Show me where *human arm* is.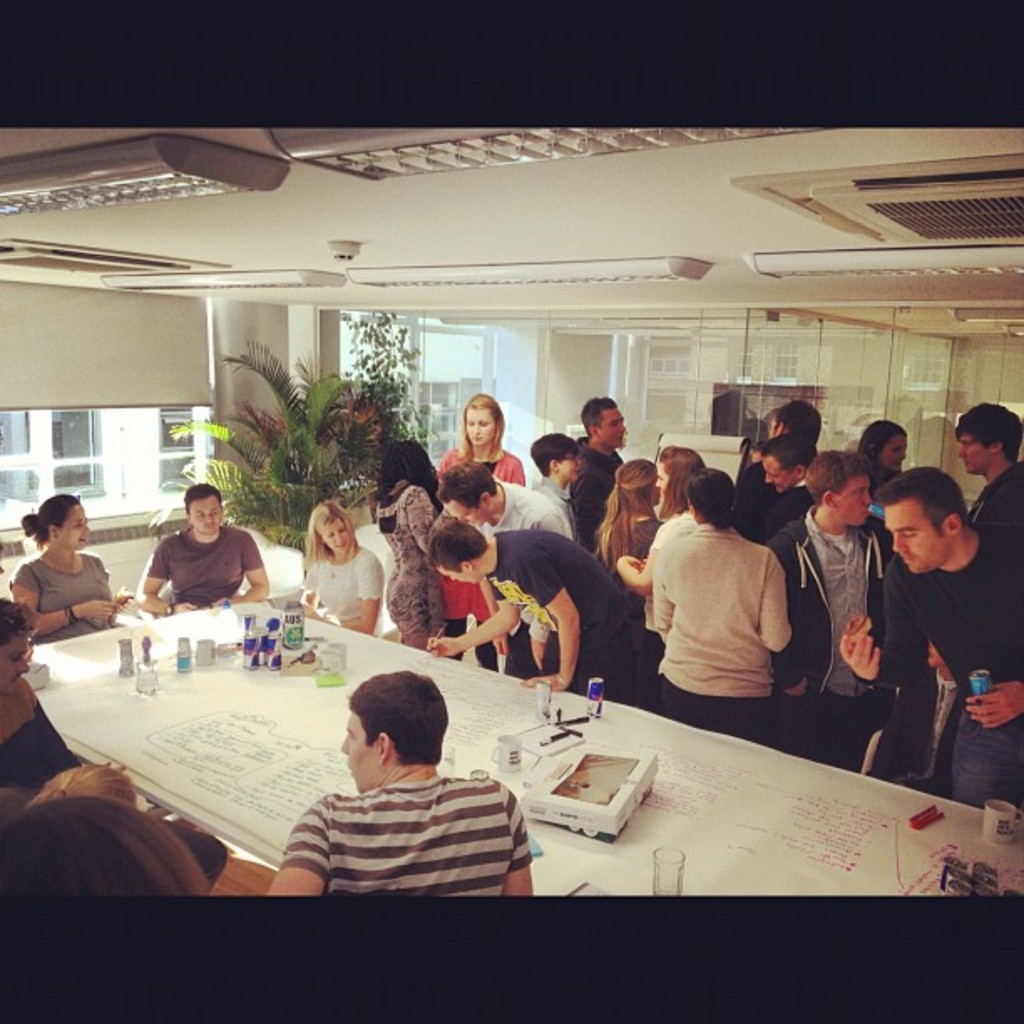
*human arm* is at [348,549,383,632].
